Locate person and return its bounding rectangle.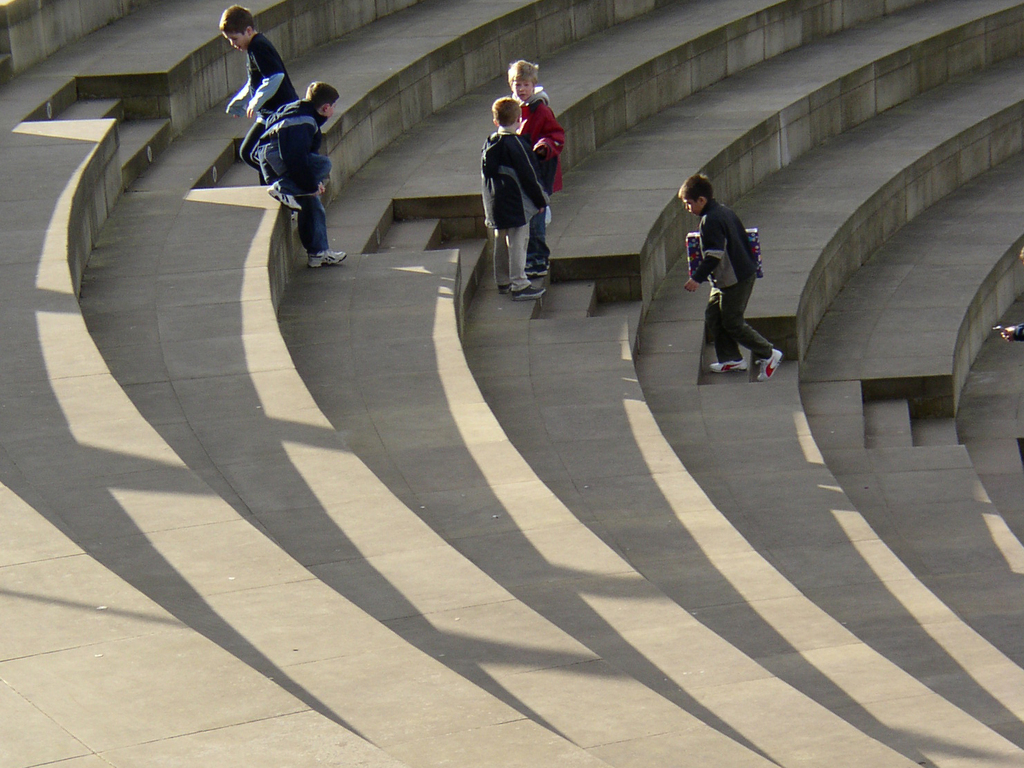
[x1=509, y1=59, x2=562, y2=274].
